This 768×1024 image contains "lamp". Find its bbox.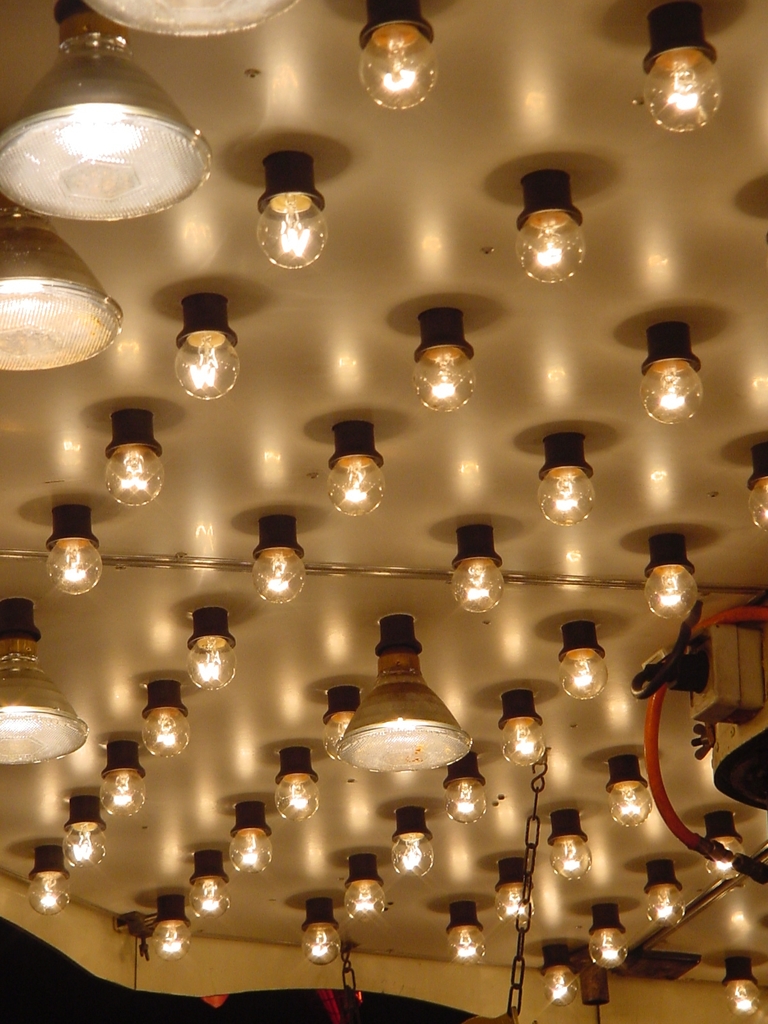
rect(355, 0, 438, 109).
